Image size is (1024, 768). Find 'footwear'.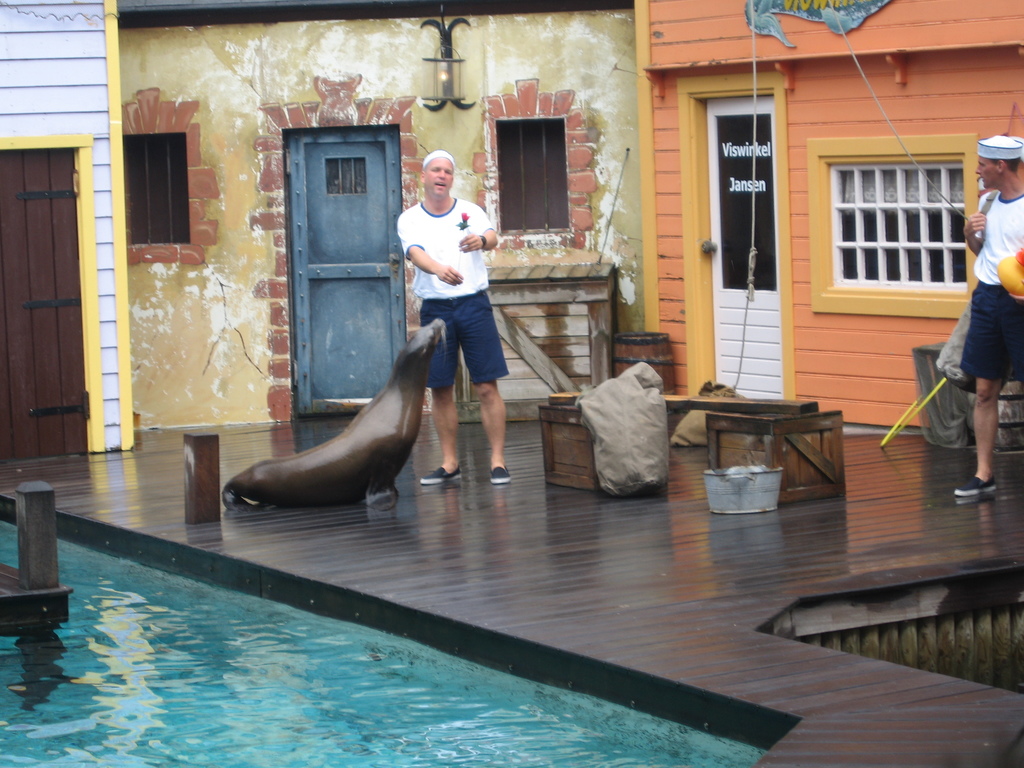
[419,460,460,483].
